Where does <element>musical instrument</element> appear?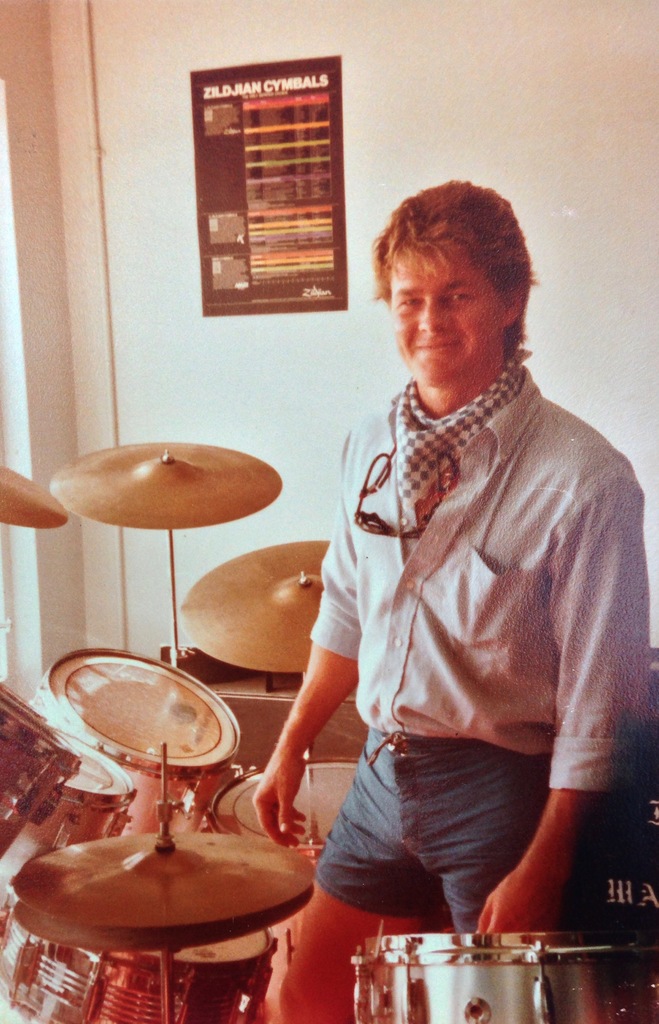
Appears at region(0, 679, 87, 863).
